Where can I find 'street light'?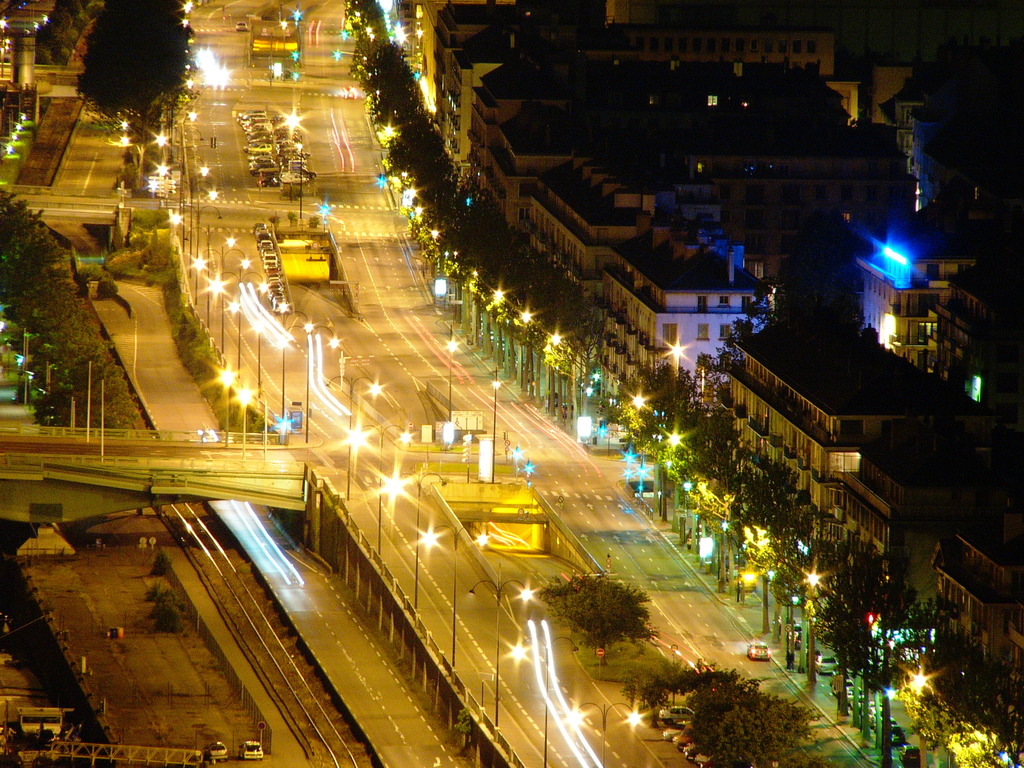
You can find it at bbox(234, 384, 250, 462).
